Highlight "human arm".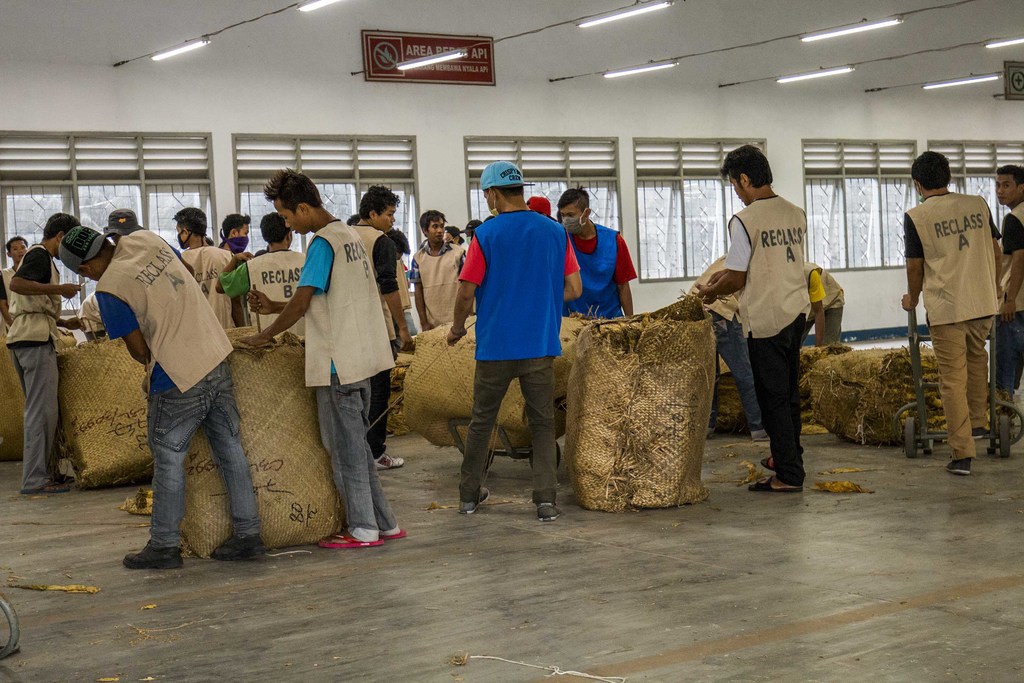
Highlighted region: {"left": 562, "top": 220, "right": 583, "bottom": 302}.
